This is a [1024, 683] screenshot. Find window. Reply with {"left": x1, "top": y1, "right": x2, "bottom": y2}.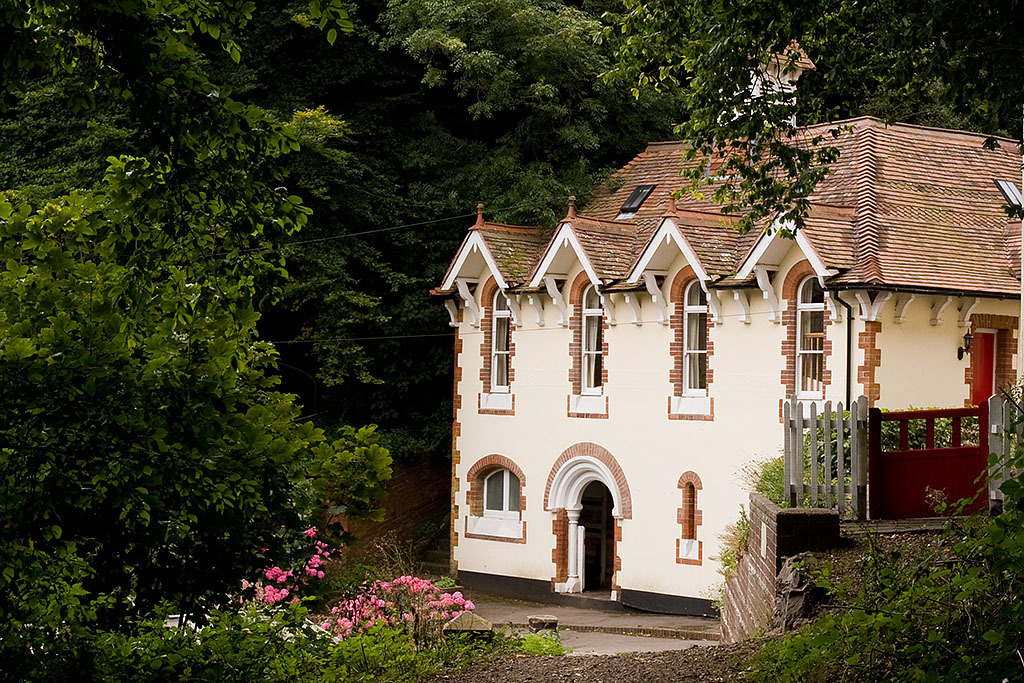
{"left": 675, "top": 465, "right": 698, "bottom": 563}.
